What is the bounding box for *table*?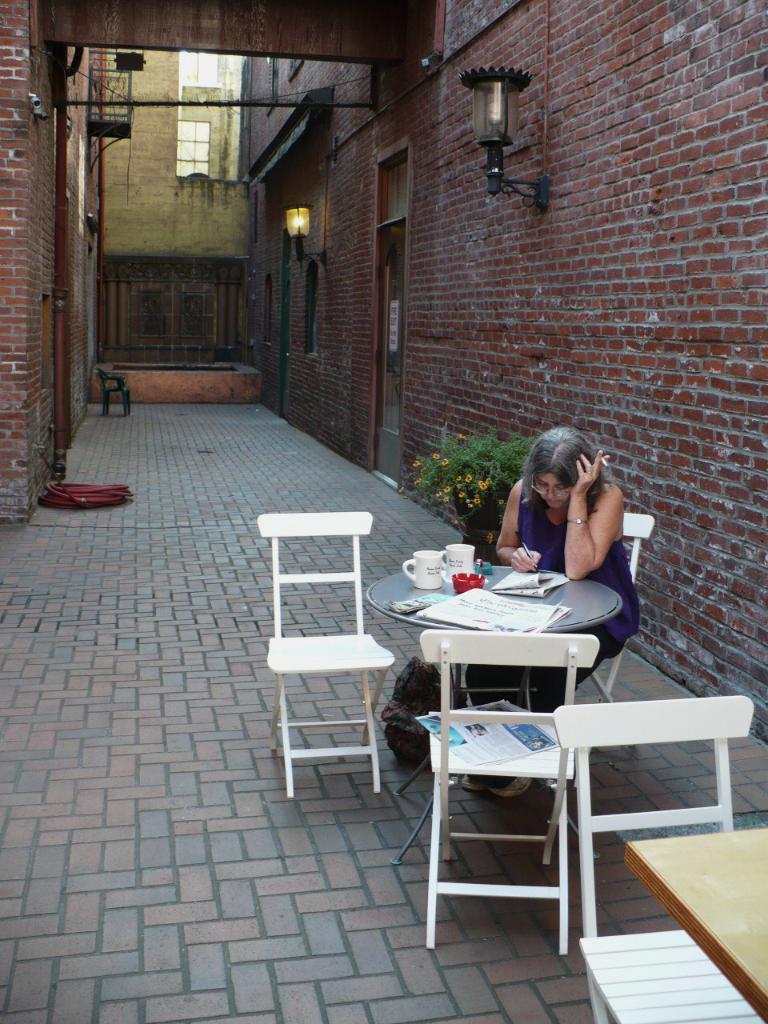
[left=628, top=813, right=767, bottom=1023].
